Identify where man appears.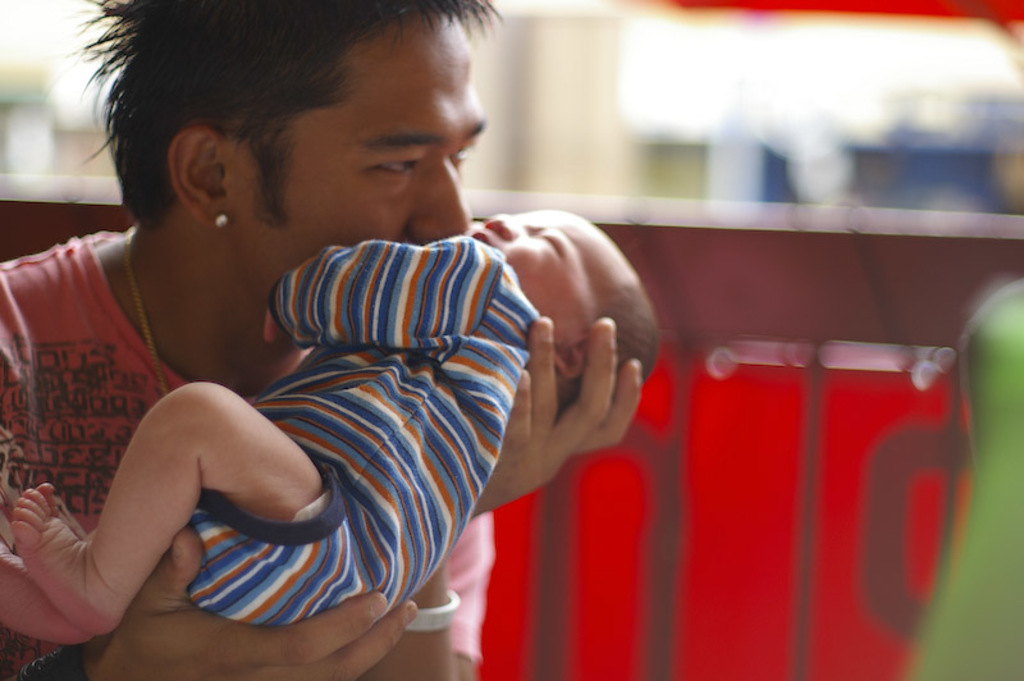
Appears at pyautogui.locateOnScreen(0, 18, 726, 654).
